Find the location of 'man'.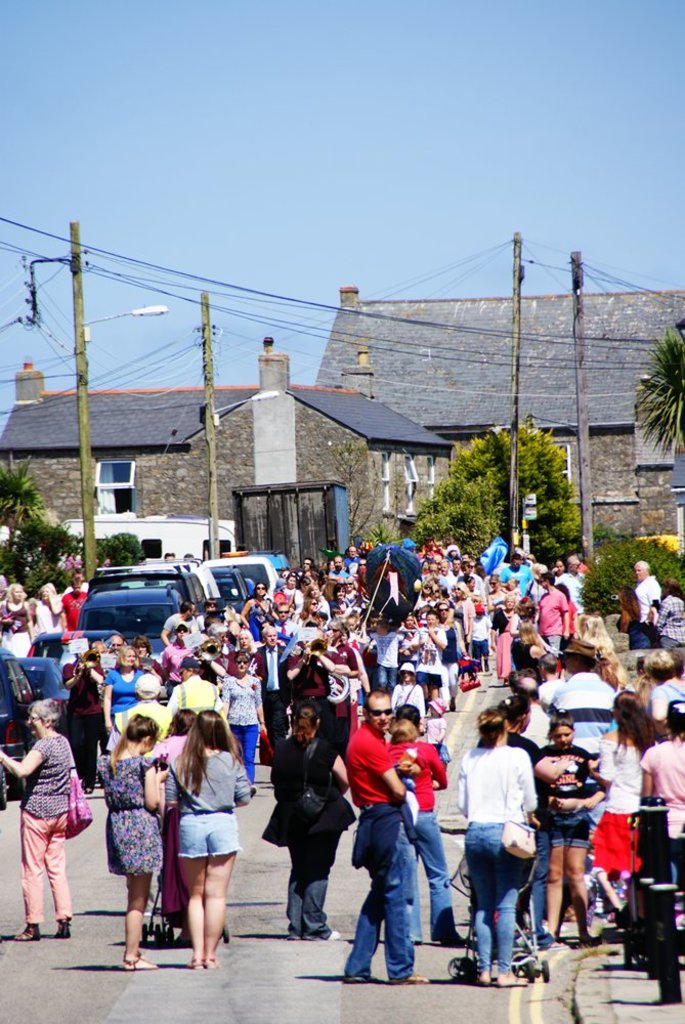
Location: <region>255, 625, 294, 758</region>.
